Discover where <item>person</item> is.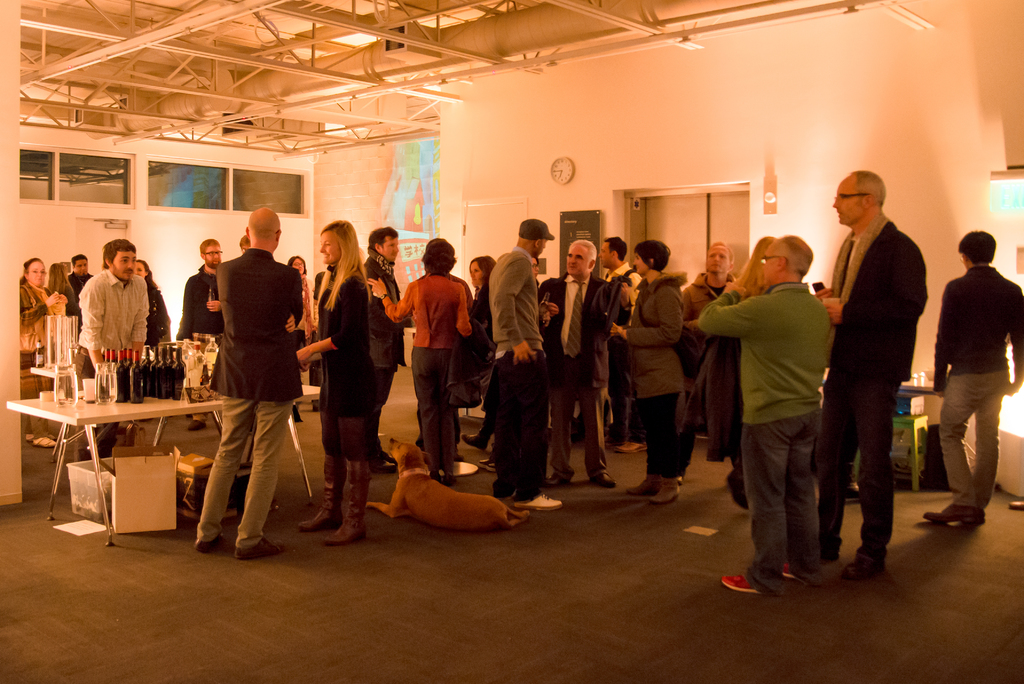
Discovered at bbox=[535, 238, 635, 486].
